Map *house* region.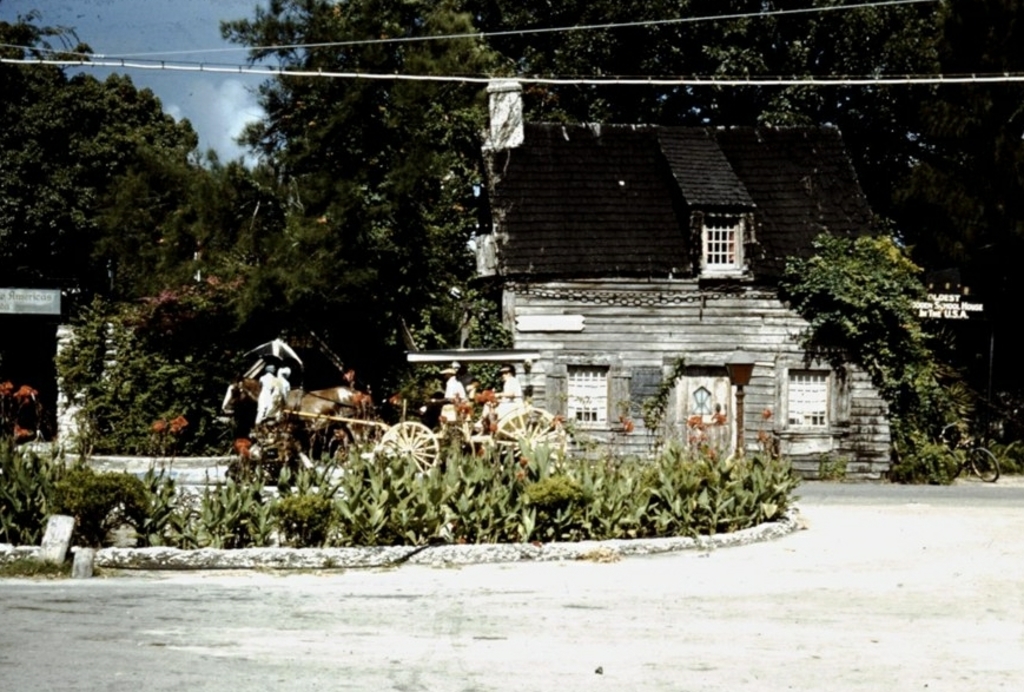
Mapped to detection(408, 121, 983, 472).
